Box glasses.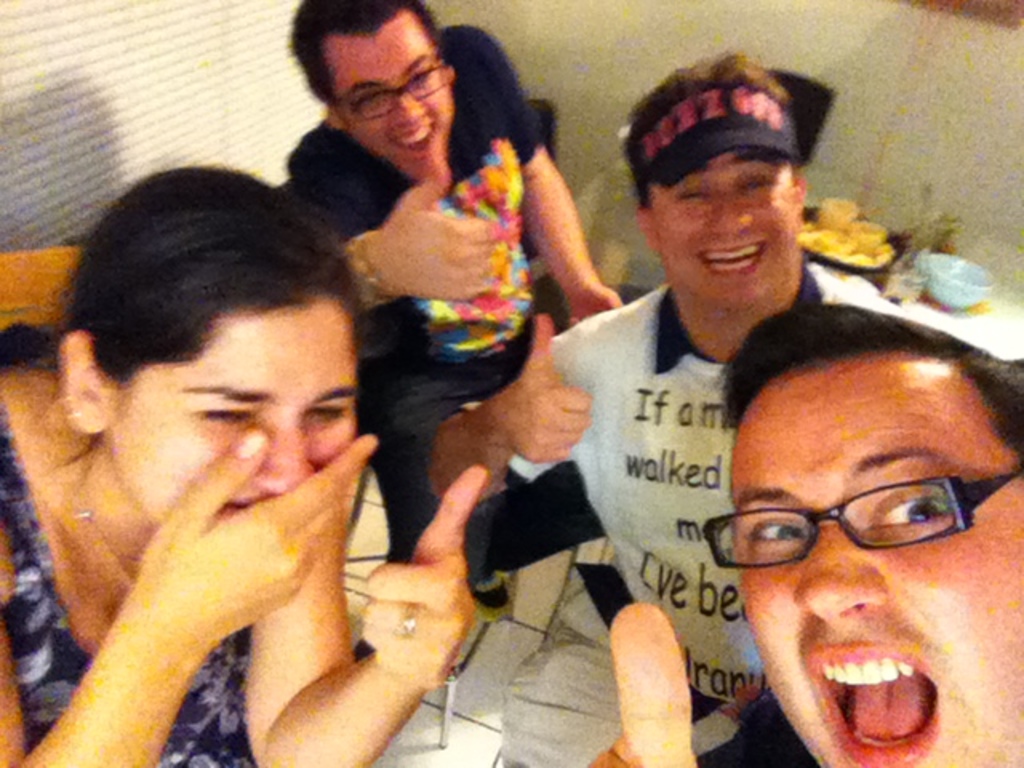
[330,56,450,118].
